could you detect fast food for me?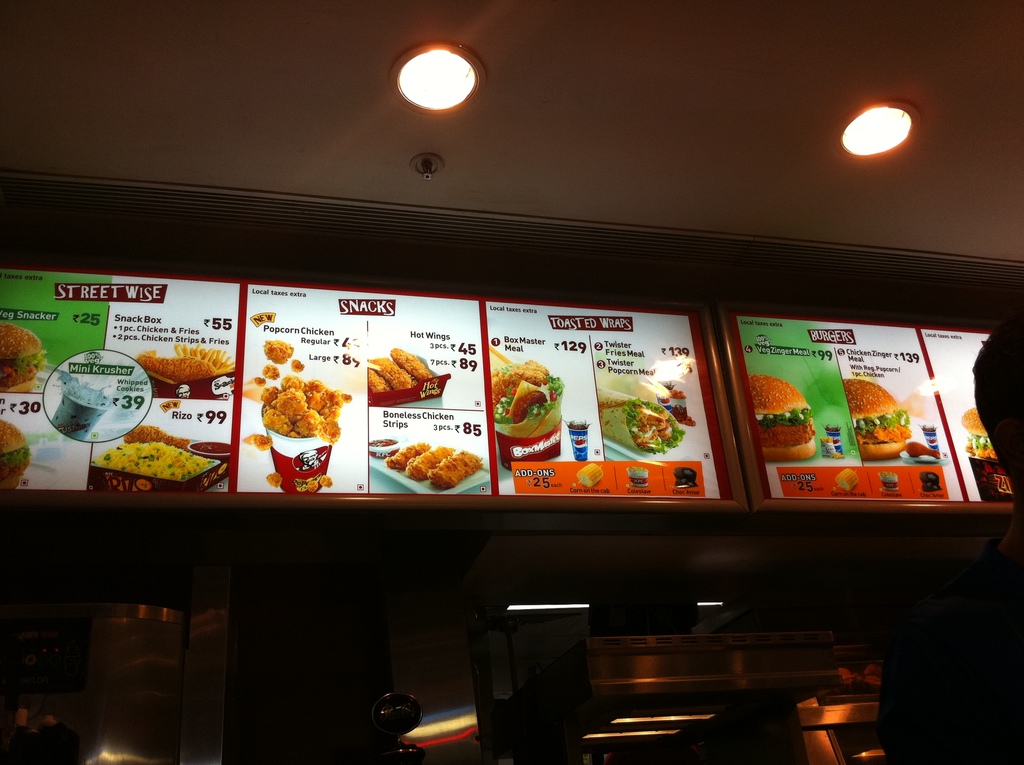
Detection result: <box>241,342,351,444</box>.
